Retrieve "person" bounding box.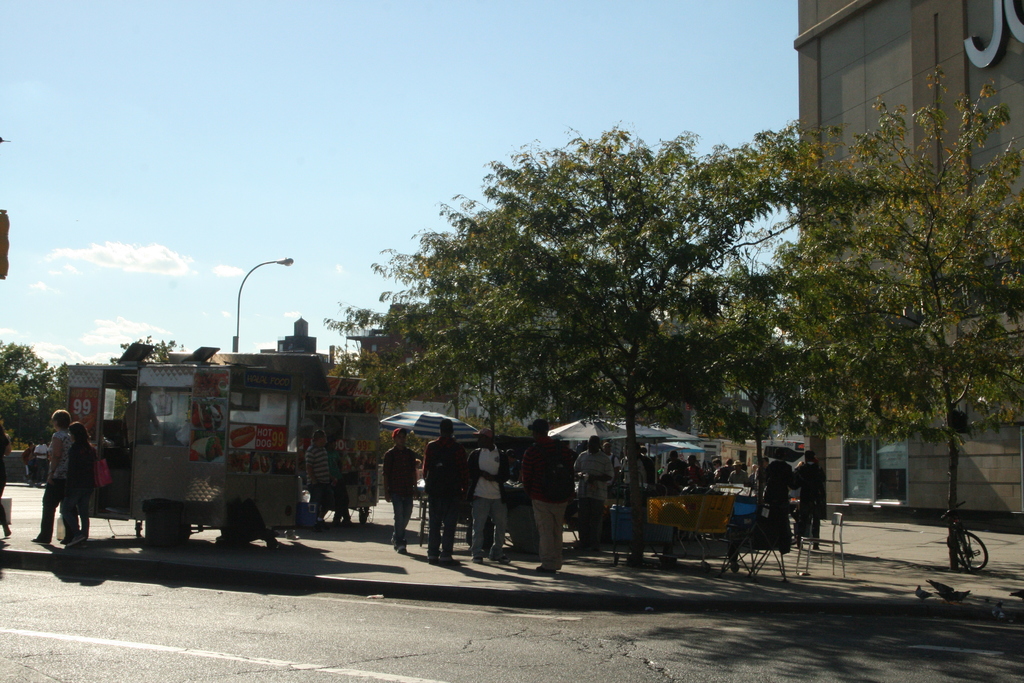
Bounding box: 385, 427, 420, 557.
